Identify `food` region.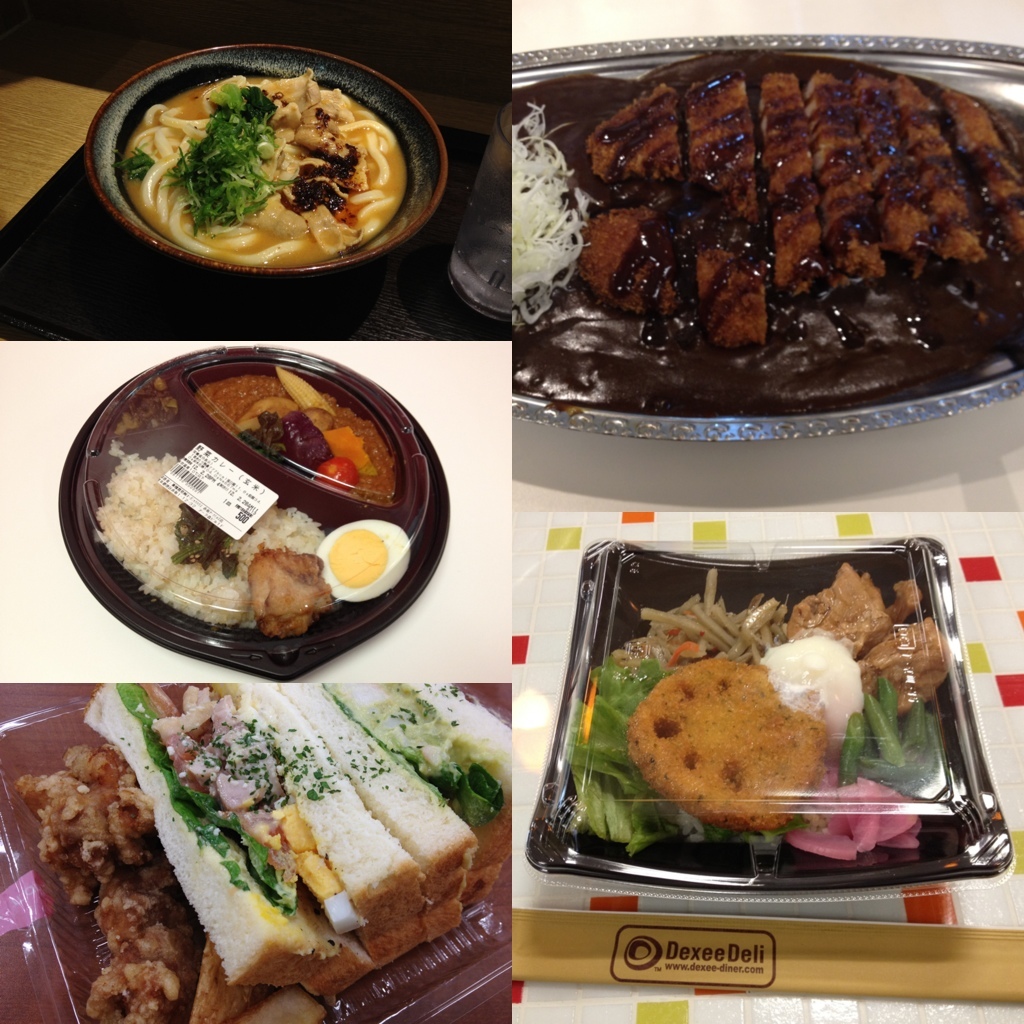
Region: x1=95, y1=440, x2=408, y2=641.
